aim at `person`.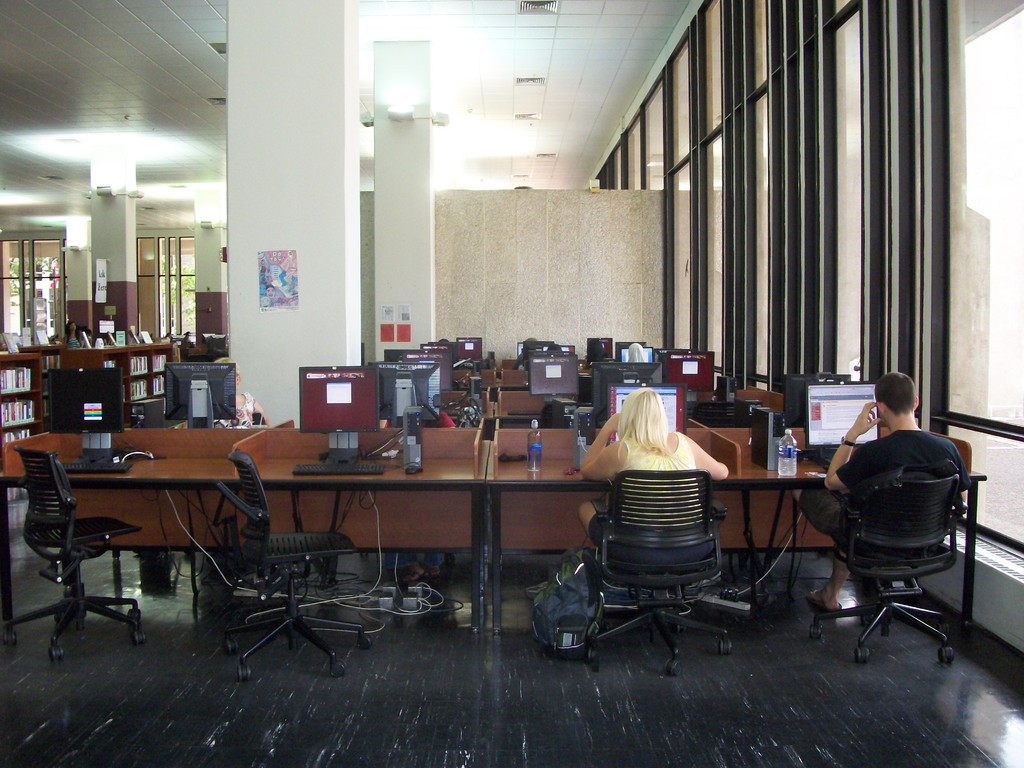
Aimed at locate(796, 375, 968, 617).
